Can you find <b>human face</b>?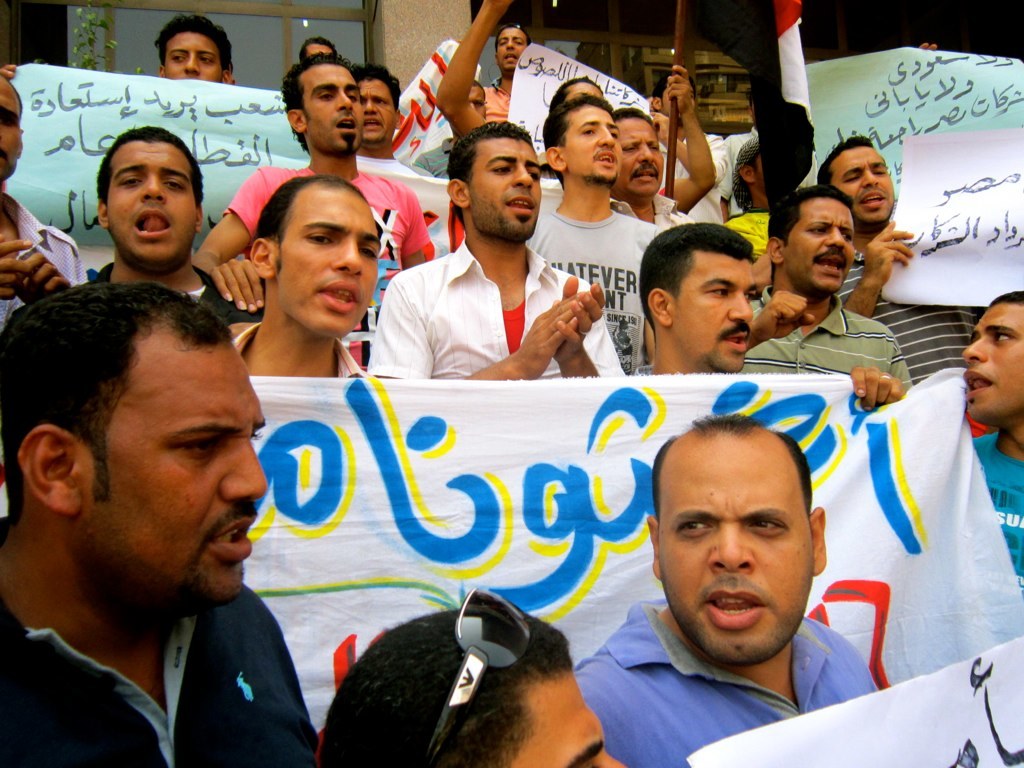
Yes, bounding box: <region>961, 301, 1023, 419</region>.
